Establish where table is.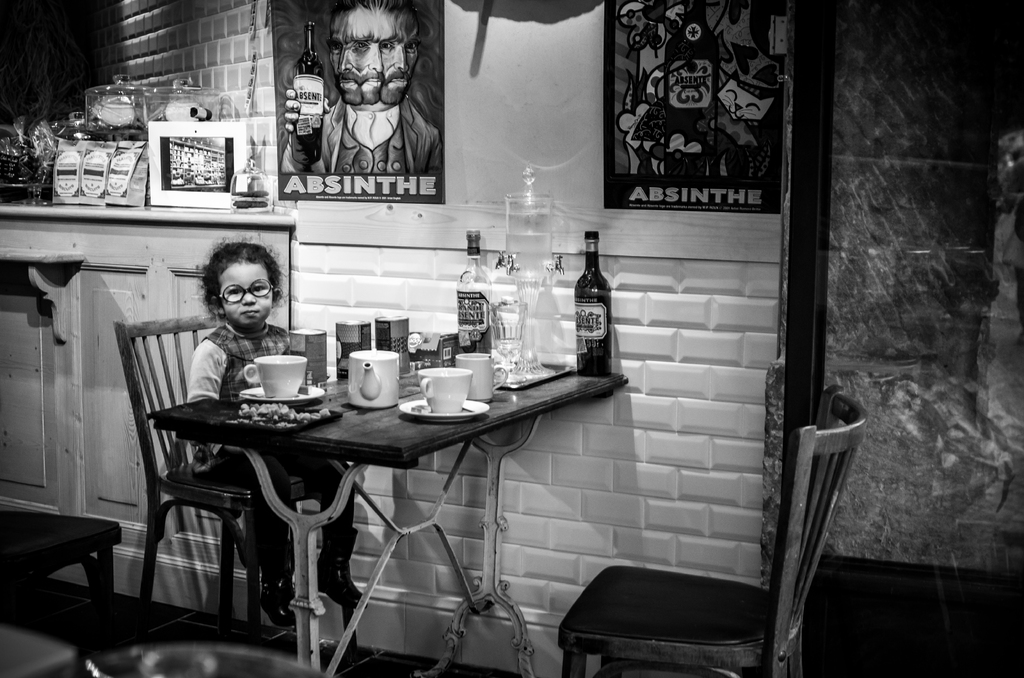
Established at 120 385 643 647.
